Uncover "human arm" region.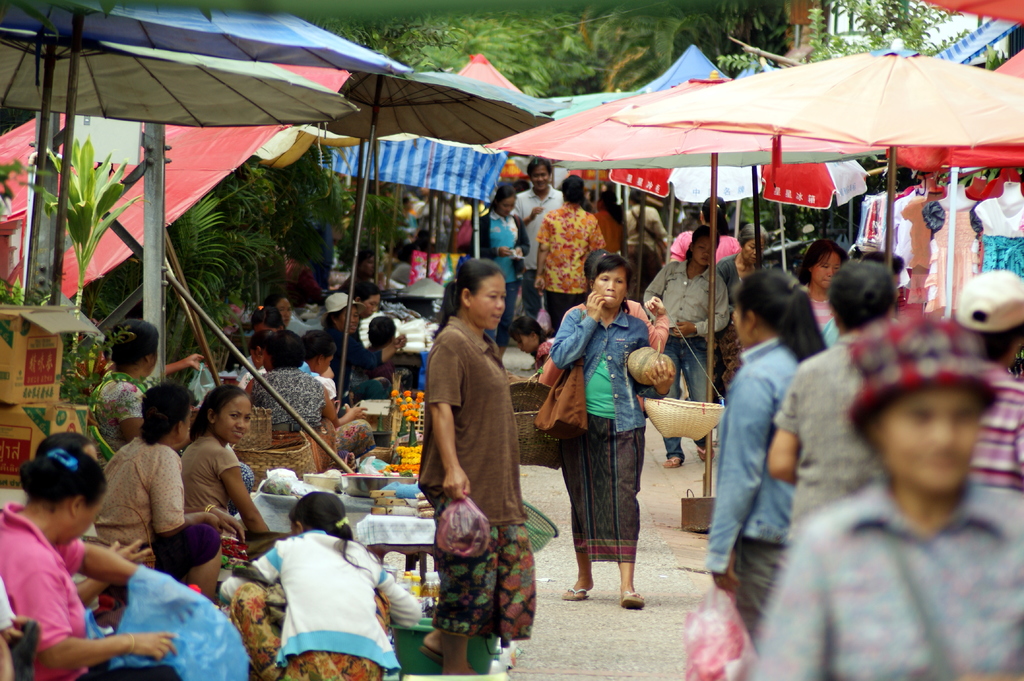
Uncovered: (left=198, top=502, right=245, bottom=537).
